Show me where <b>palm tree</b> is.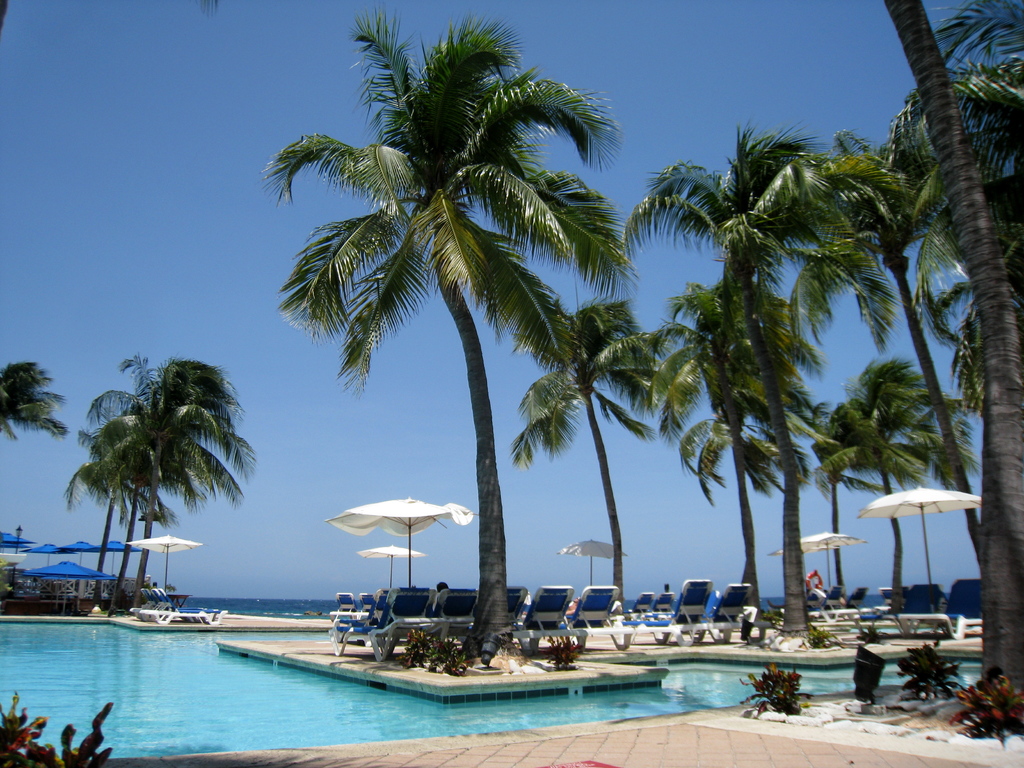
<b>palm tree</b> is at crop(810, 340, 926, 579).
